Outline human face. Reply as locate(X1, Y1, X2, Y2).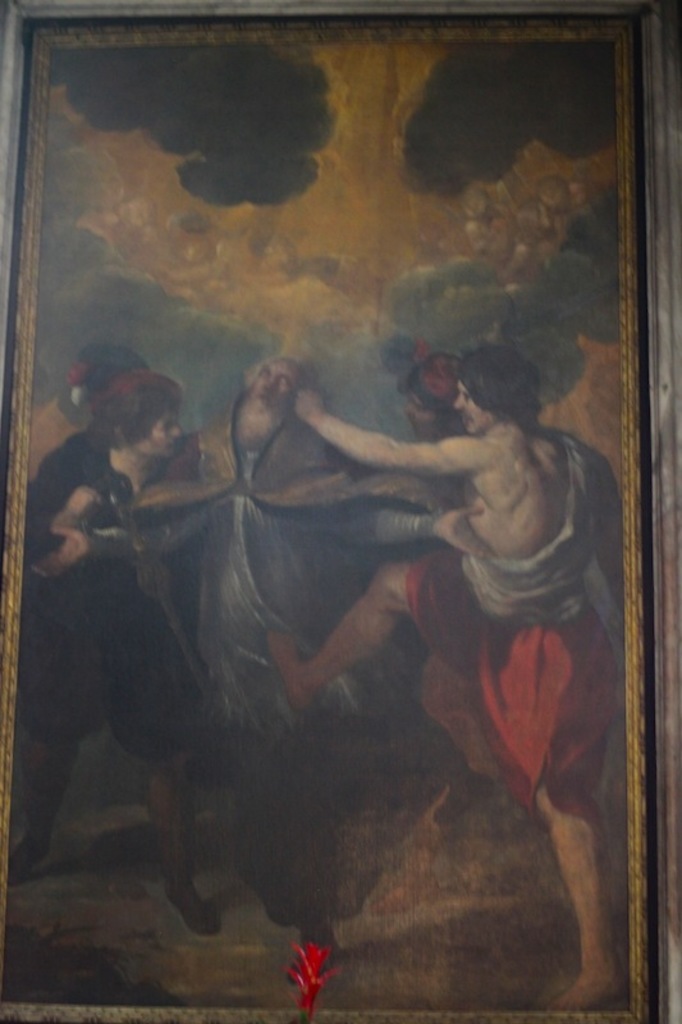
locate(457, 381, 494, 435).
